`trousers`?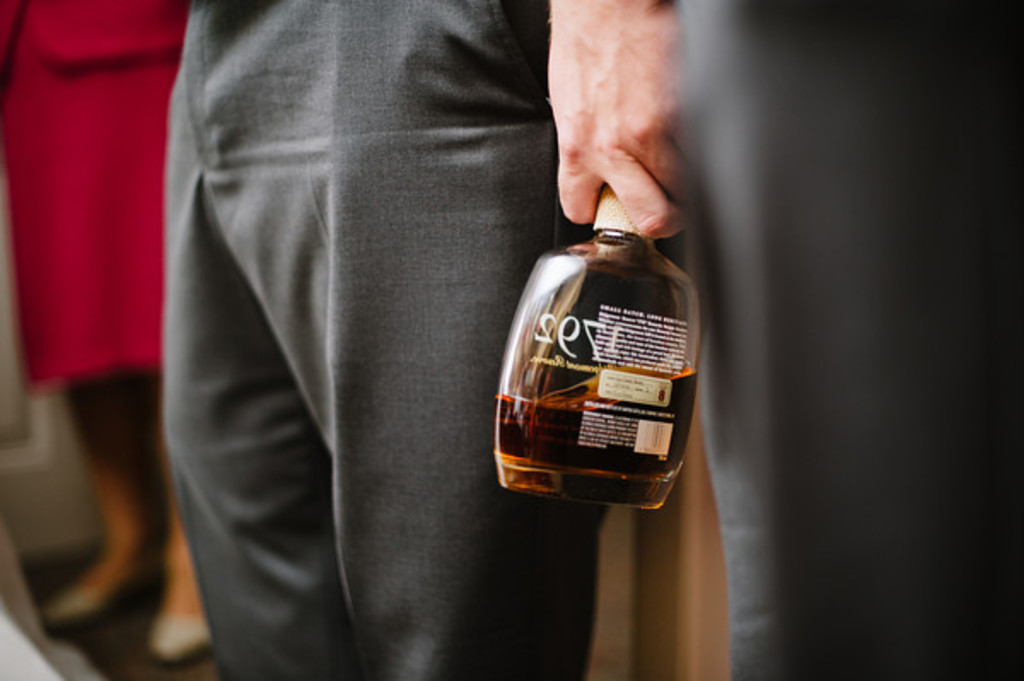
box(674, 0, 1022, 679)
